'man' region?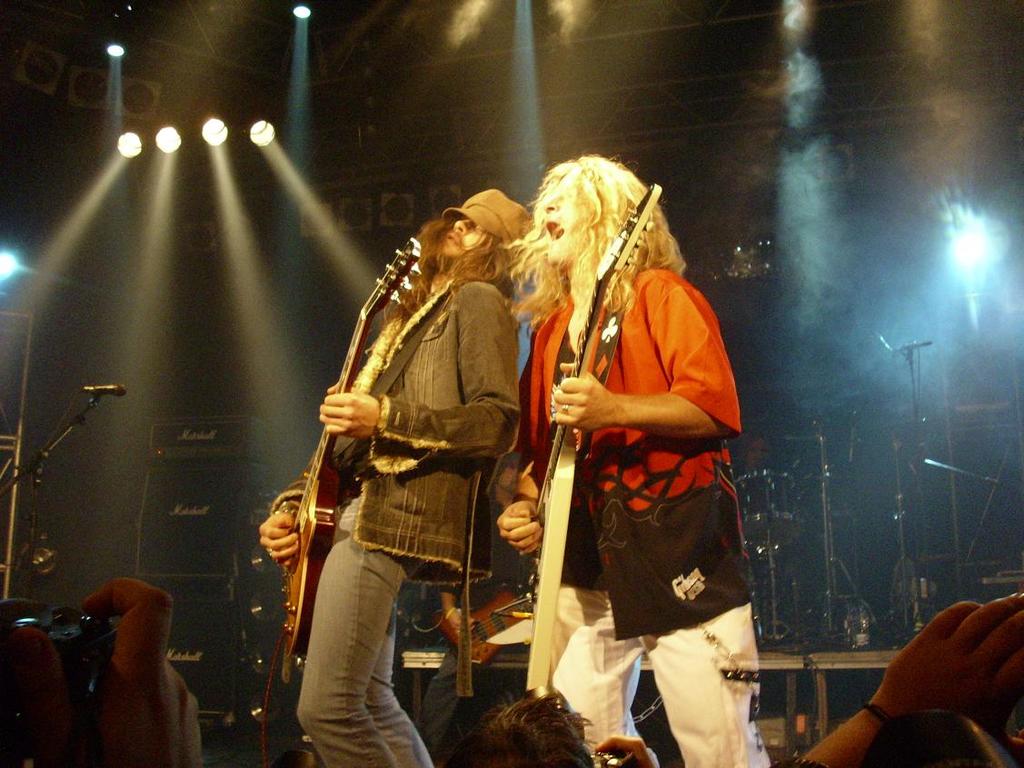
{"left": 497, "top": 153, "right": 757, "bottom": 767}
